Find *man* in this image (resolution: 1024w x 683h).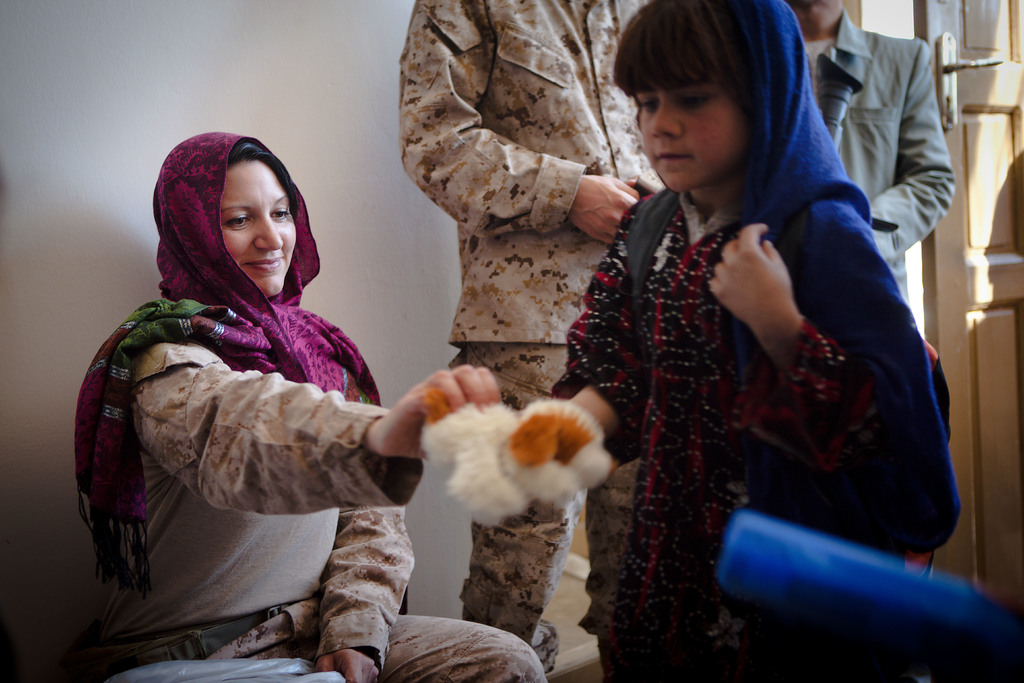
x1=401 y1=0 x2=655 y2=673.
